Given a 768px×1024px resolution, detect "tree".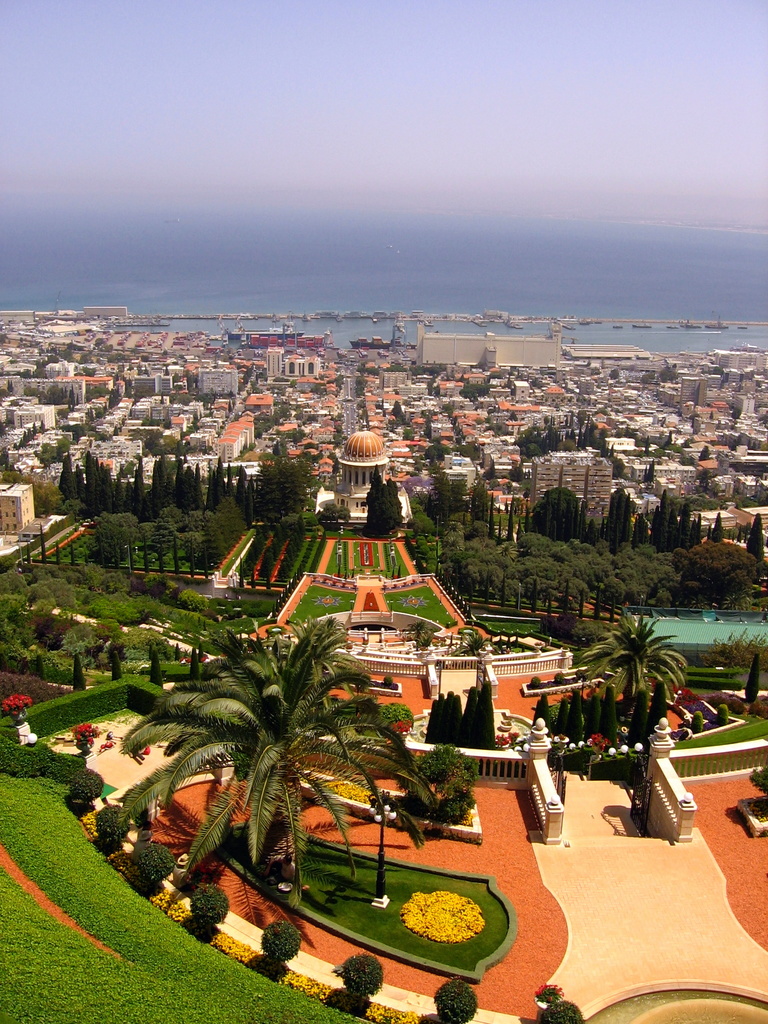
locate(317, 370, 343, 398).
